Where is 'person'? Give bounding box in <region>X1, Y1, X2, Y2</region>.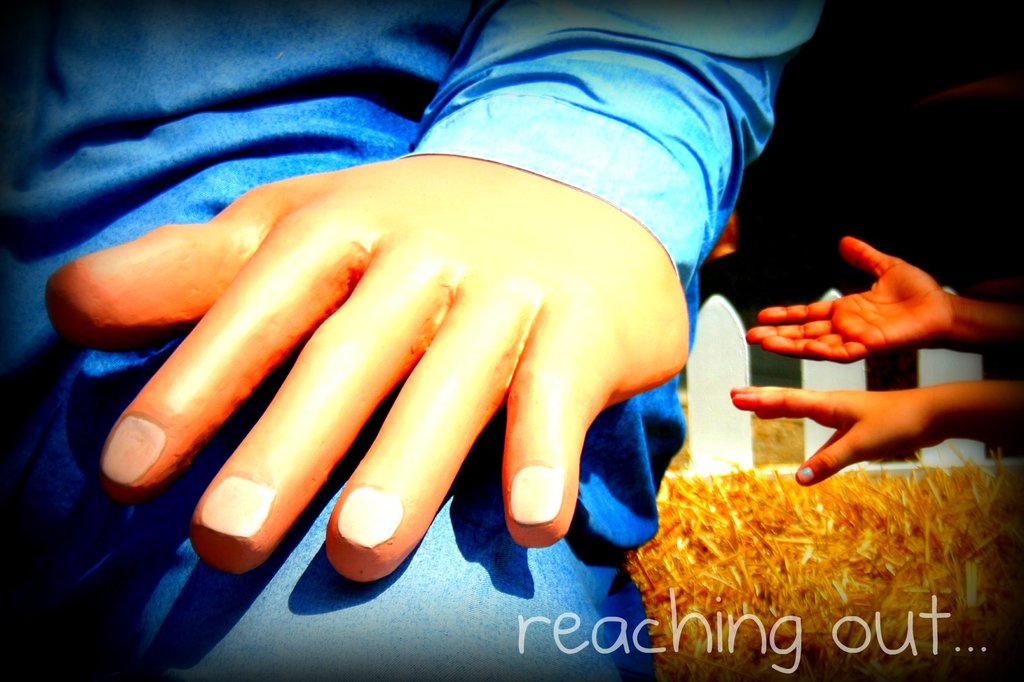
<region>0, 0, 825, 681</region>.
